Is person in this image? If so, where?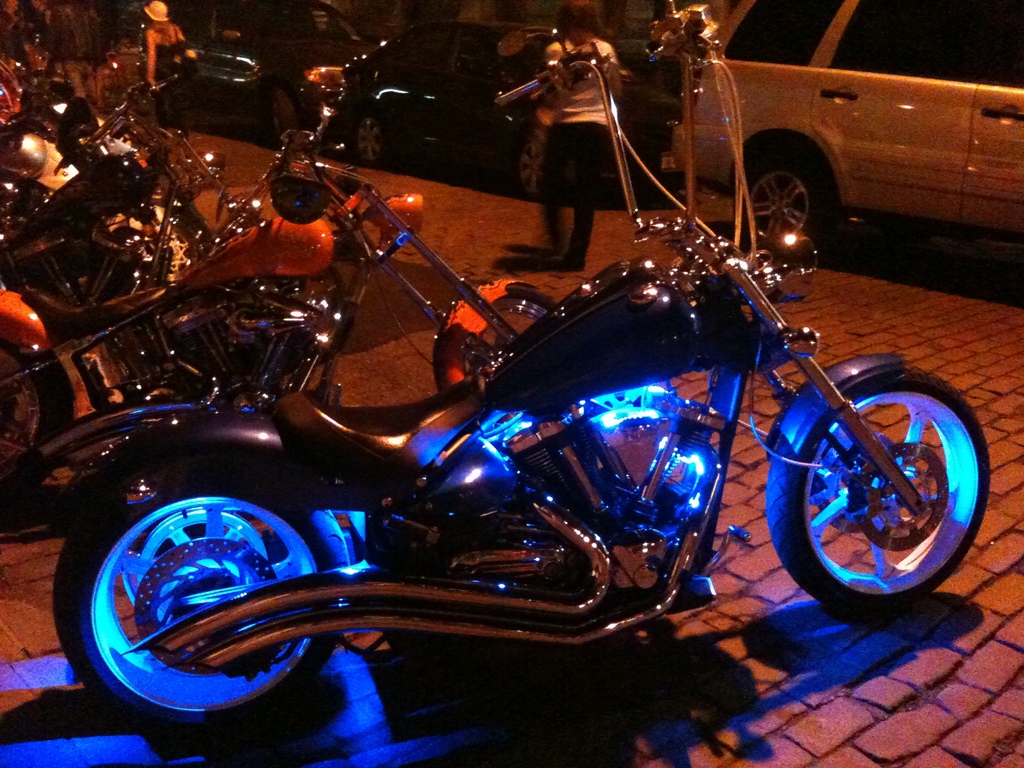
Yes, at [x1=136, y1=0, x2=192, y2=86].
